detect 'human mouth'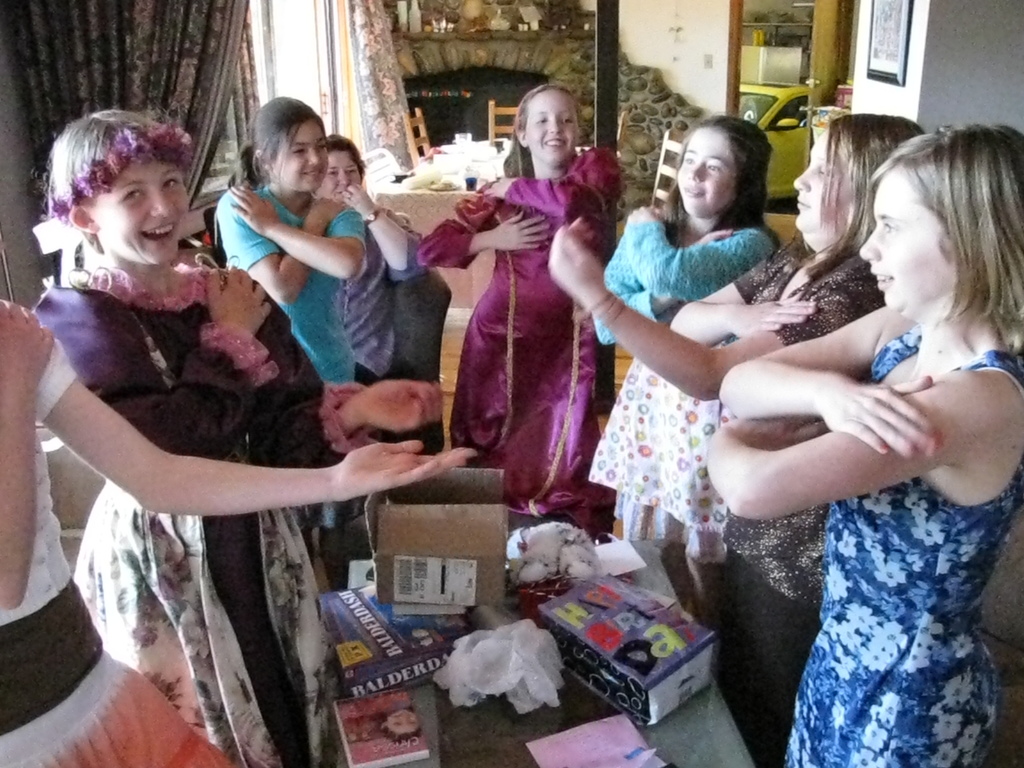
[794, 193, 810, 210]
